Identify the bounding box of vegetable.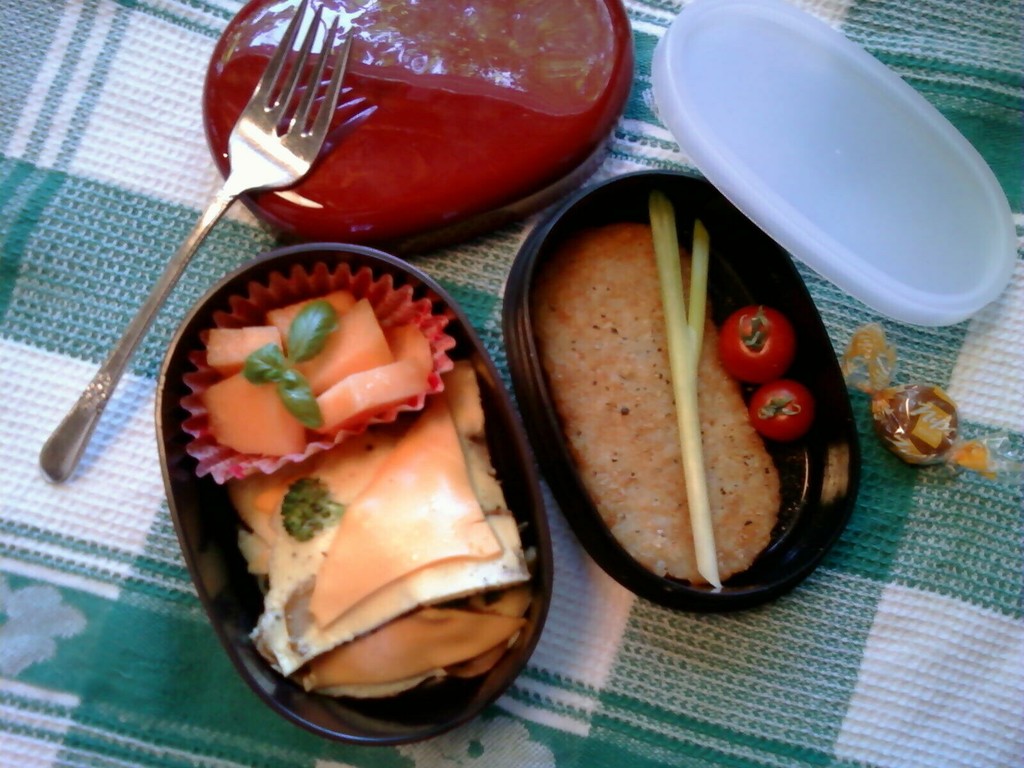
{"x1": 648, "y1": 199, "x2": 721, "y2": 590}.
